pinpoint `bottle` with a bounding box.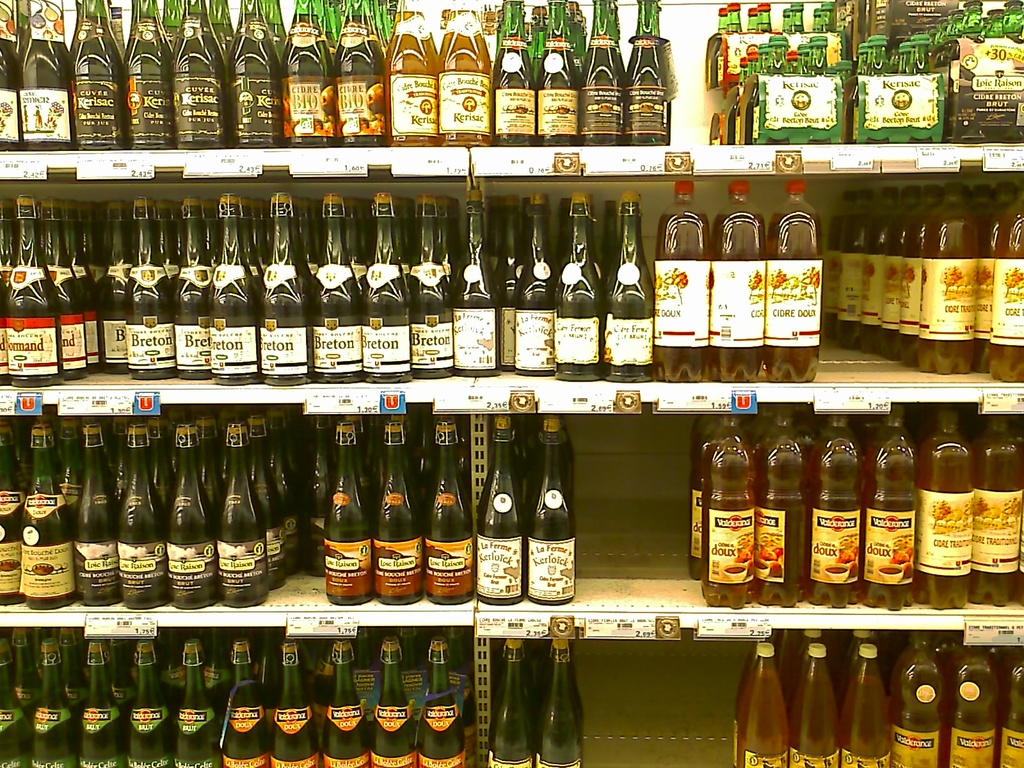
select_region(280, 0, 338, 147).
